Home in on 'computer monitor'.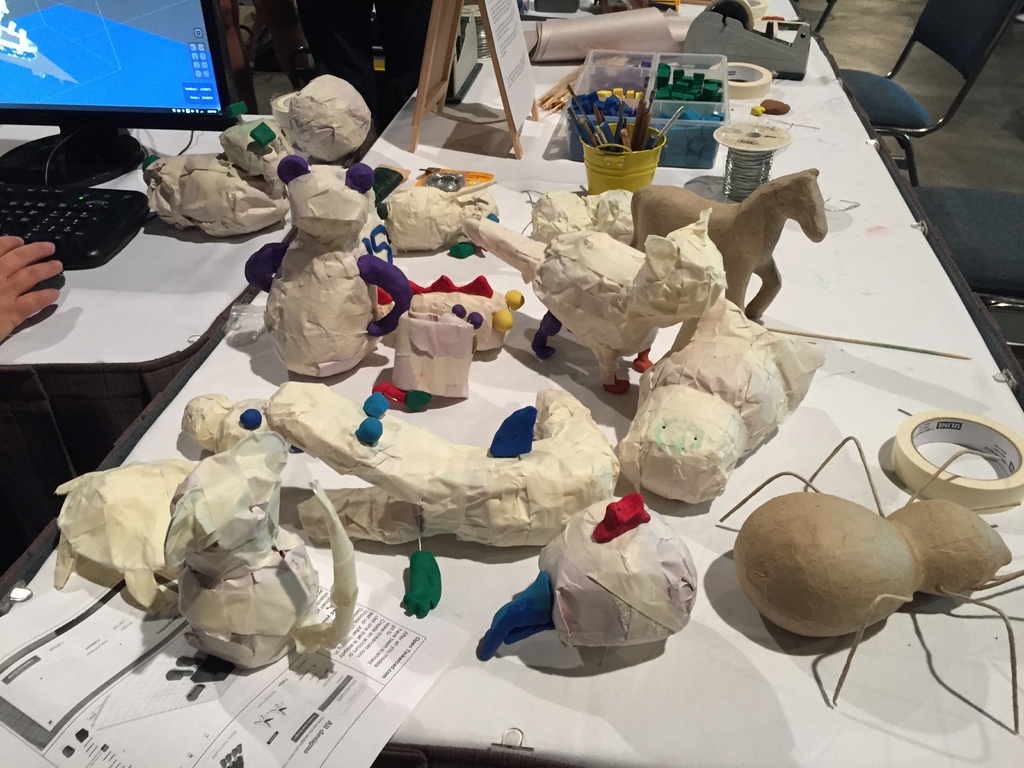
Homed in at x1=6, y1=15, x2=225, y2=163.
